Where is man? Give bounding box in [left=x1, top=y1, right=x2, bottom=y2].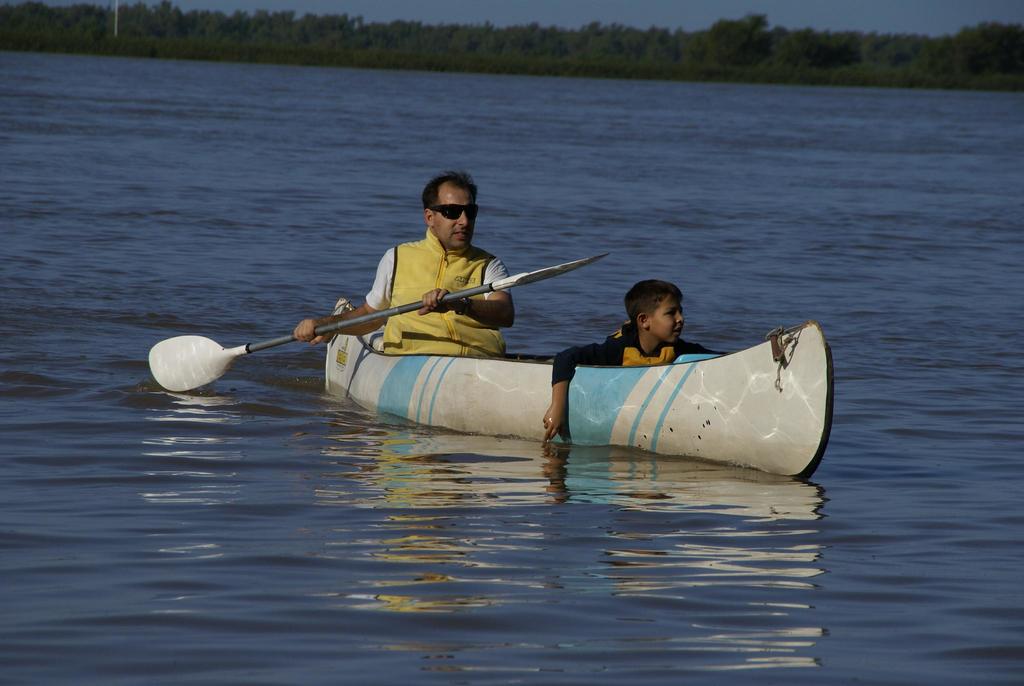
[left=292, top=167, right=598, bottom=414].
